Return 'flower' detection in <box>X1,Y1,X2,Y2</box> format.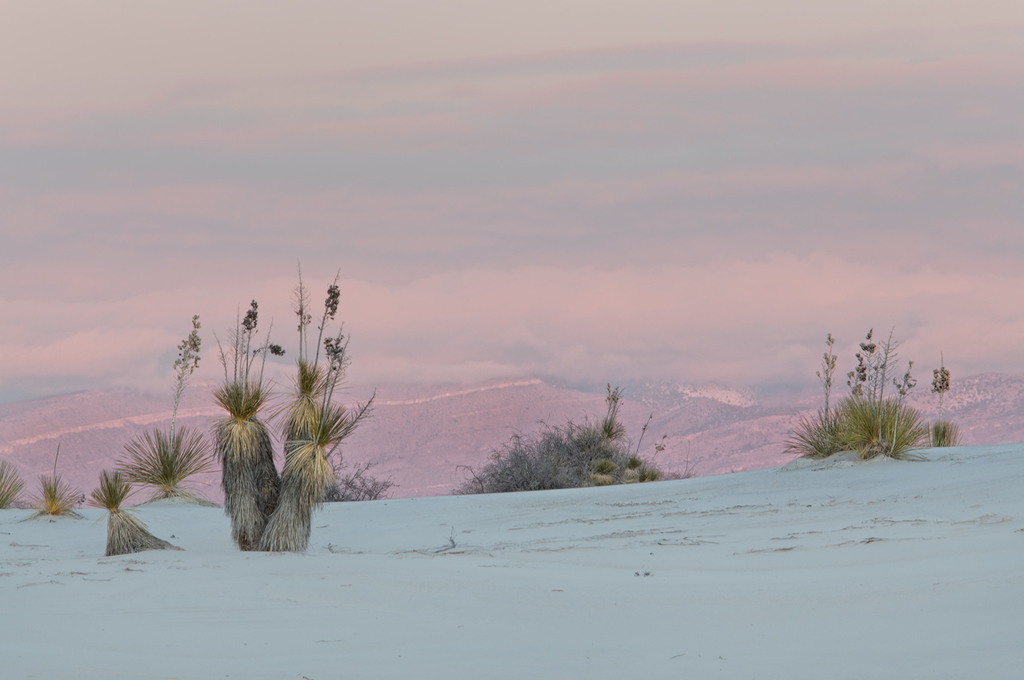
<box>654,434,666,451</box>.
